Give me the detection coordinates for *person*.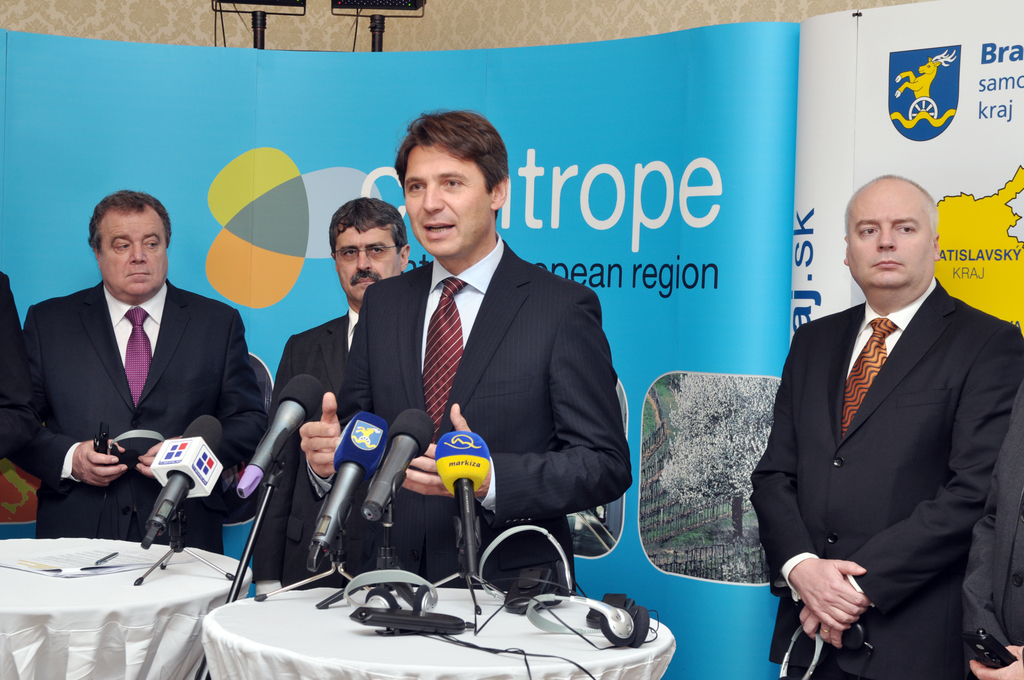
{"left": 959, "top": 387, "right": 1023, "bottom": 679}.
